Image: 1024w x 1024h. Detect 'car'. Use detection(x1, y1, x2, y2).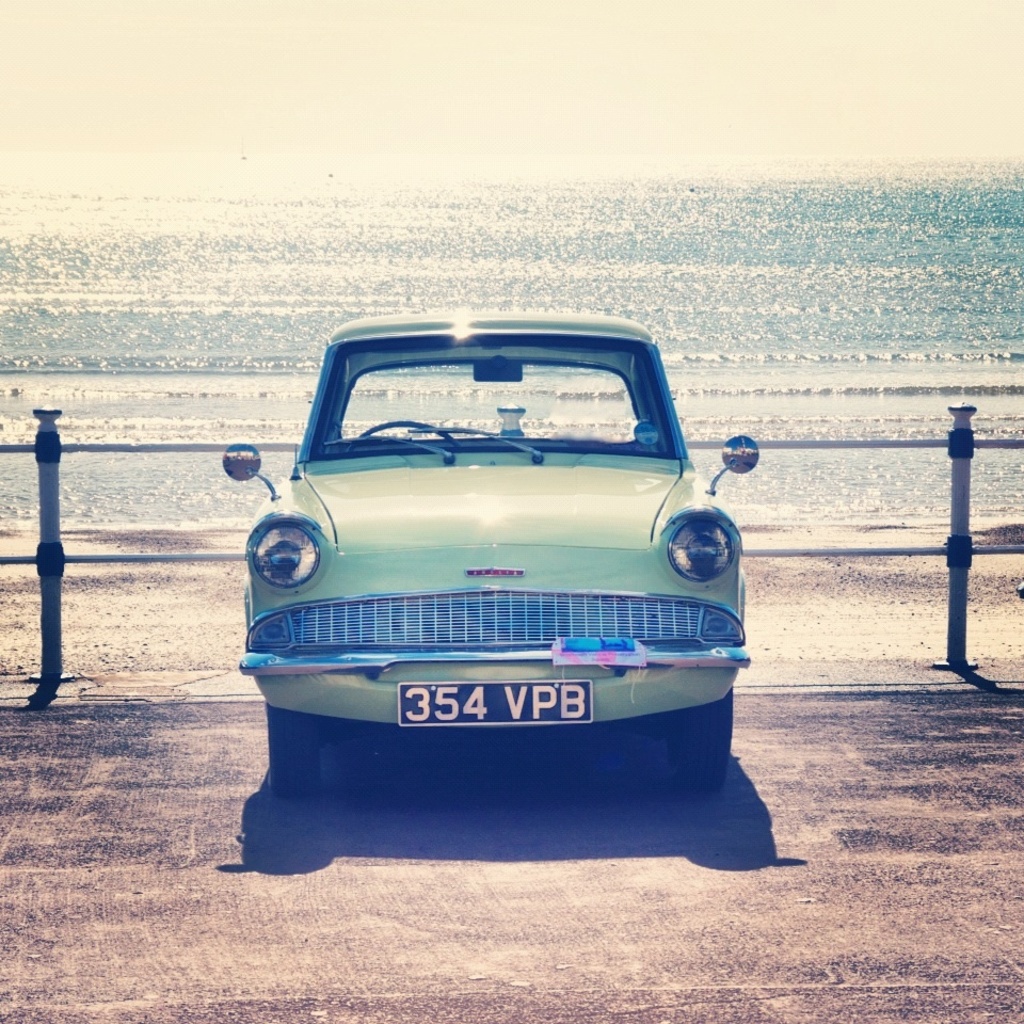
detection(221, 309, 757, 798).
